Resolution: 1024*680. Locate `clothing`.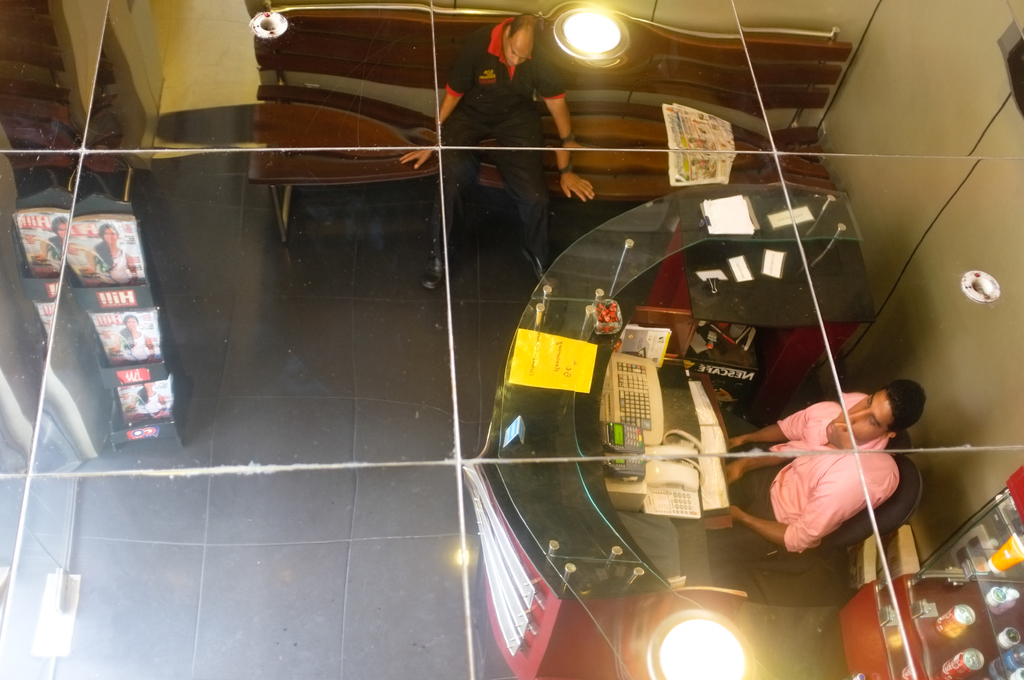
(left=90, top=244, right=134, bottom=287).
